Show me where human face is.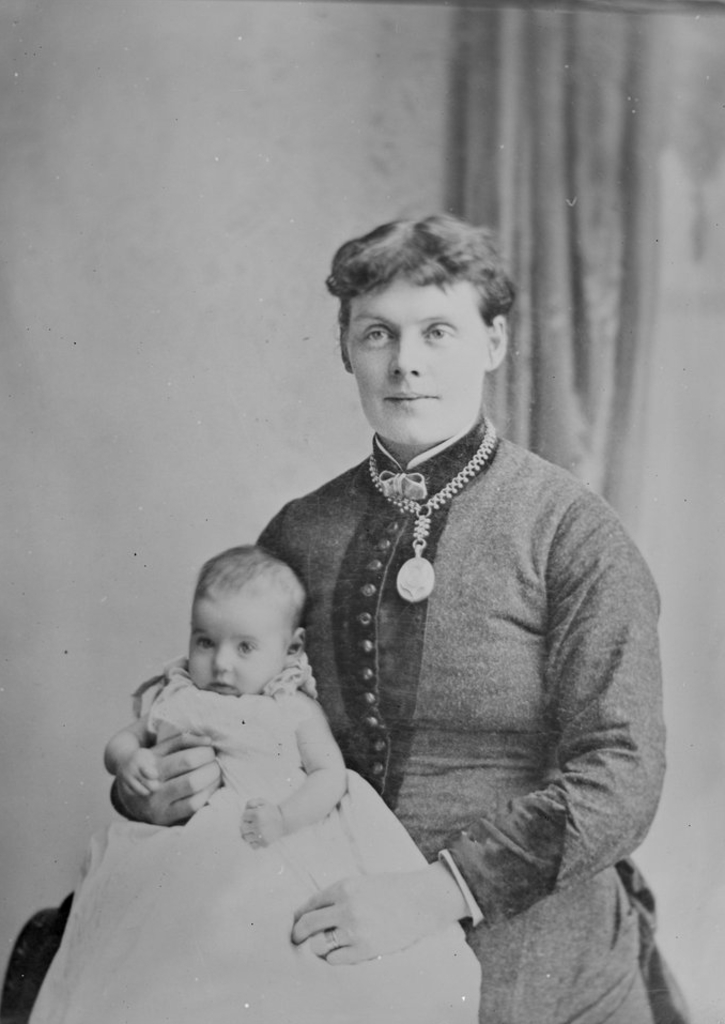
human face is at box(342, 276, 487, 447).
